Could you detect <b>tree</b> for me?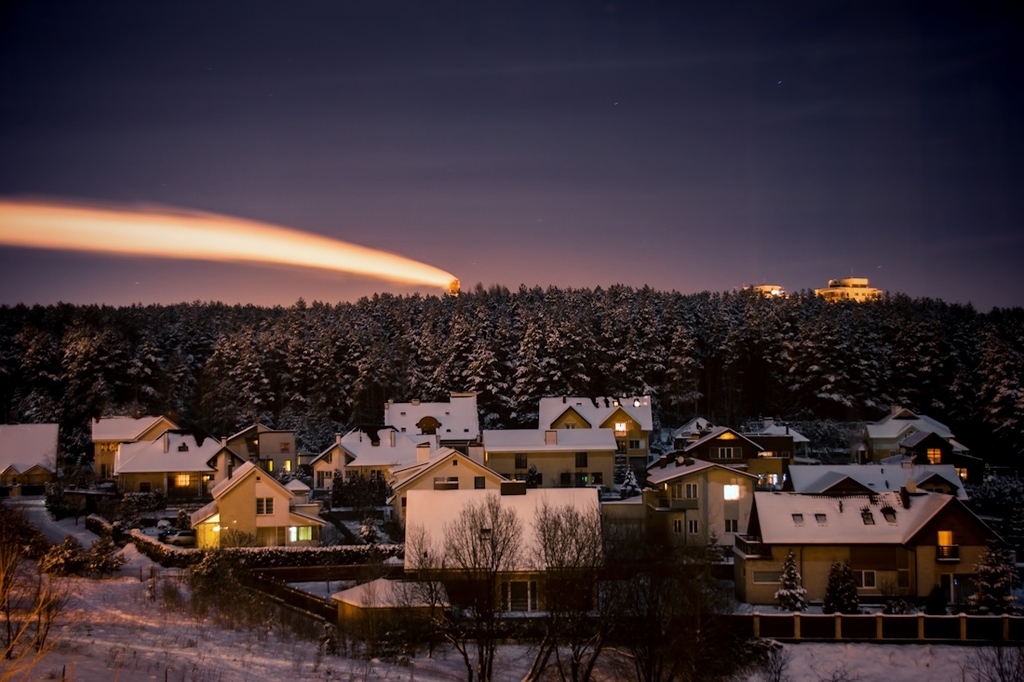
Detection result: [x1=392, y1=498, x2=523, y2=681].
